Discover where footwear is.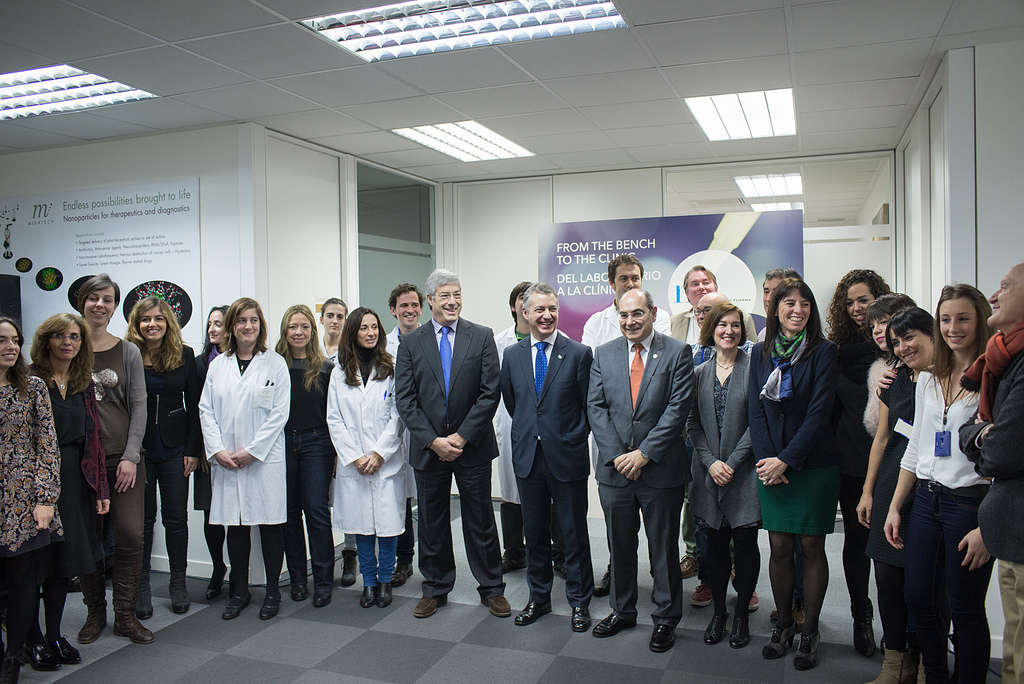
Discovered at left=114, top=620, right=159, bottom=642.
